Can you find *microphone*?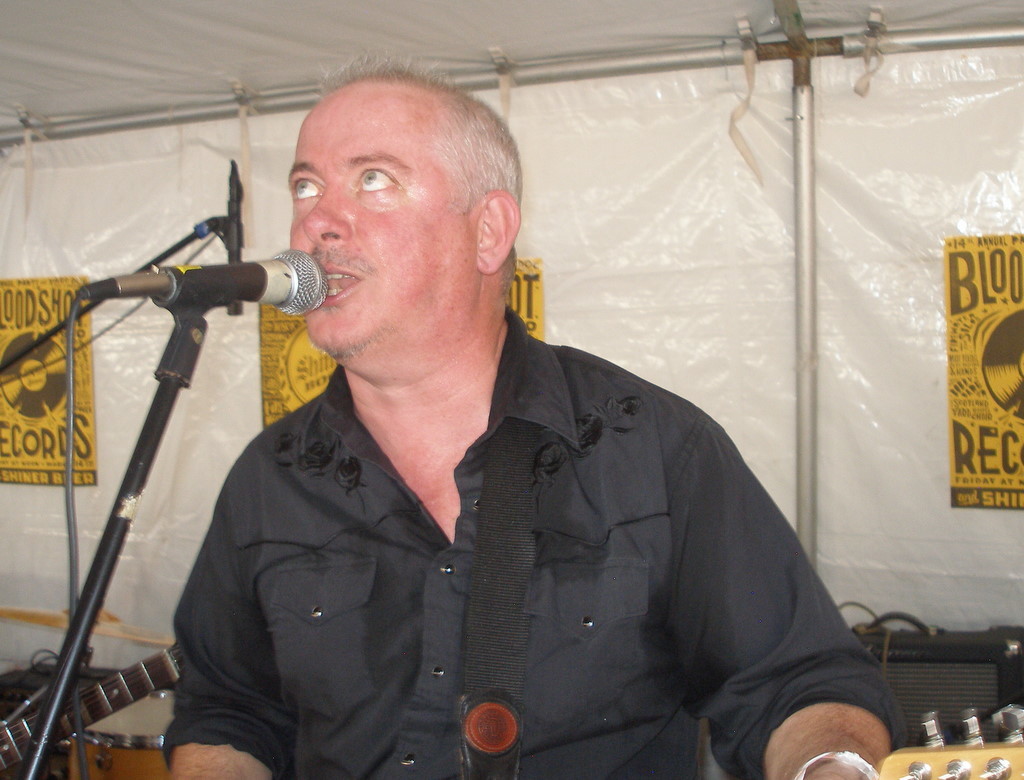
Yes, bounding box: [224,160,245,316].
